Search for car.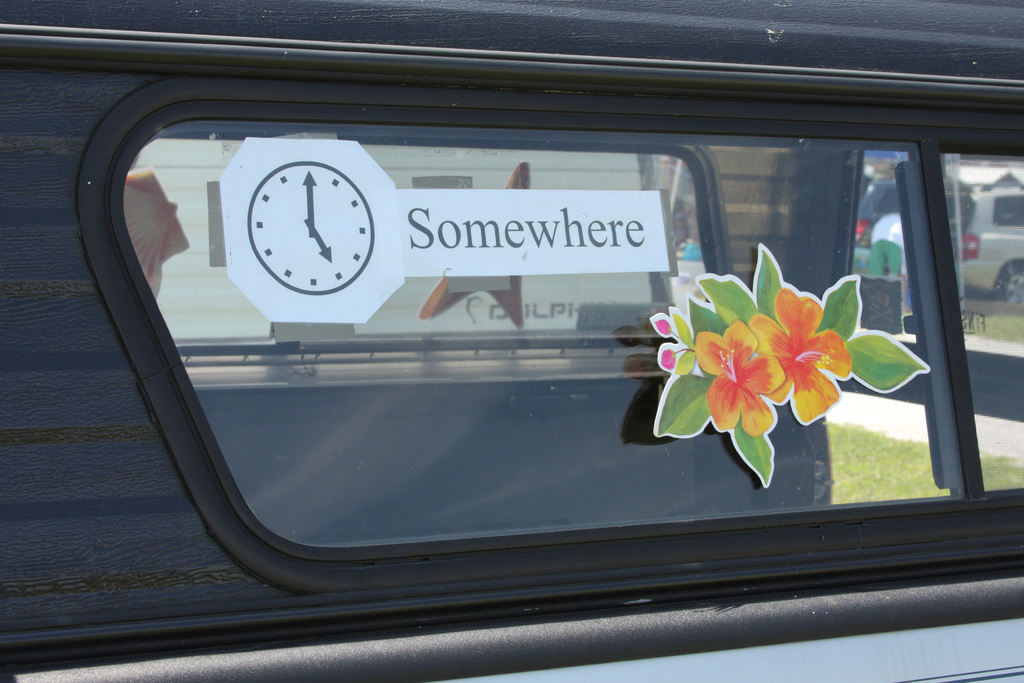
Found at detection(0, 0, 1023, 682).
